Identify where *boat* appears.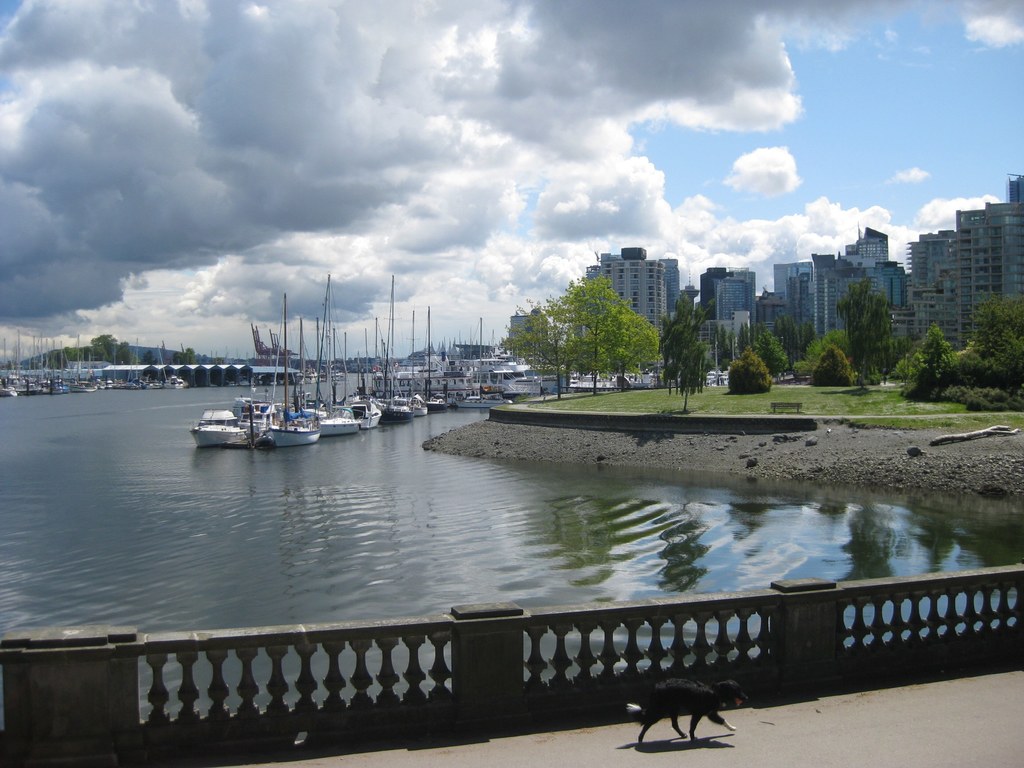
Appears at locate(264, 291, 323, 449).
